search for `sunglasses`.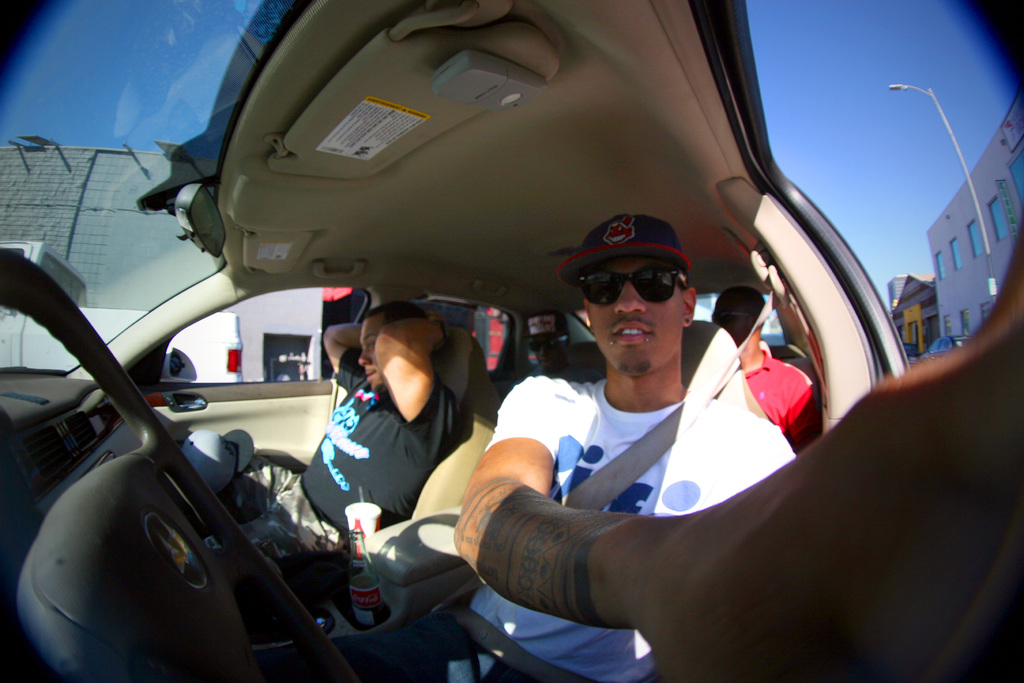
Found at {"x1": 573, "y1": 268, "x2": 690, "y2": 309}.
